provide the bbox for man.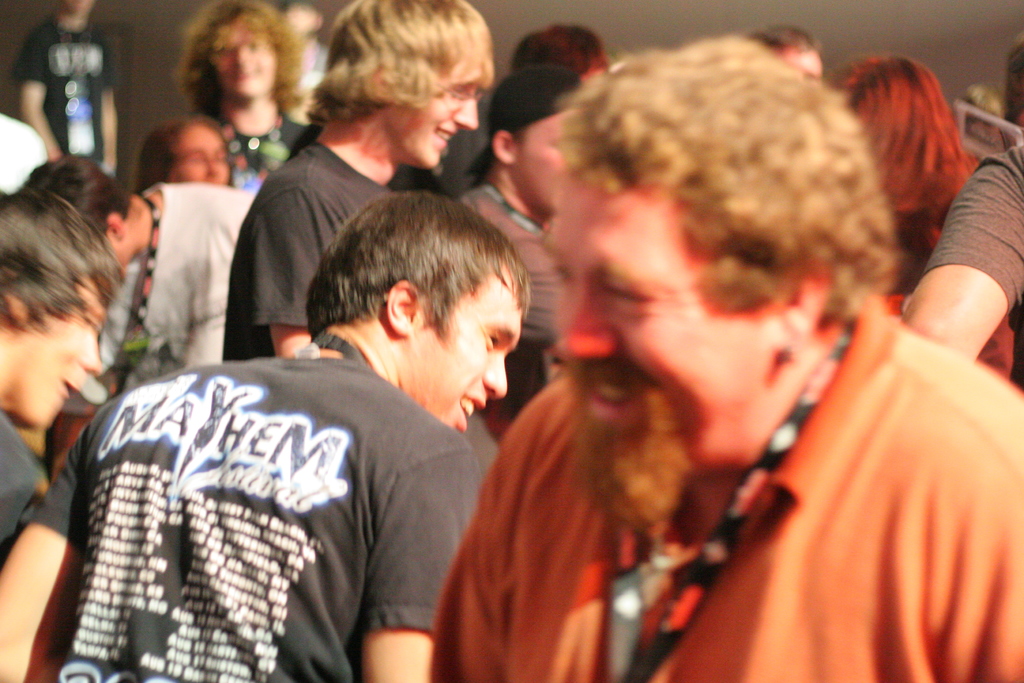
x1=838 y1=51 x2=1021 y2=370.
